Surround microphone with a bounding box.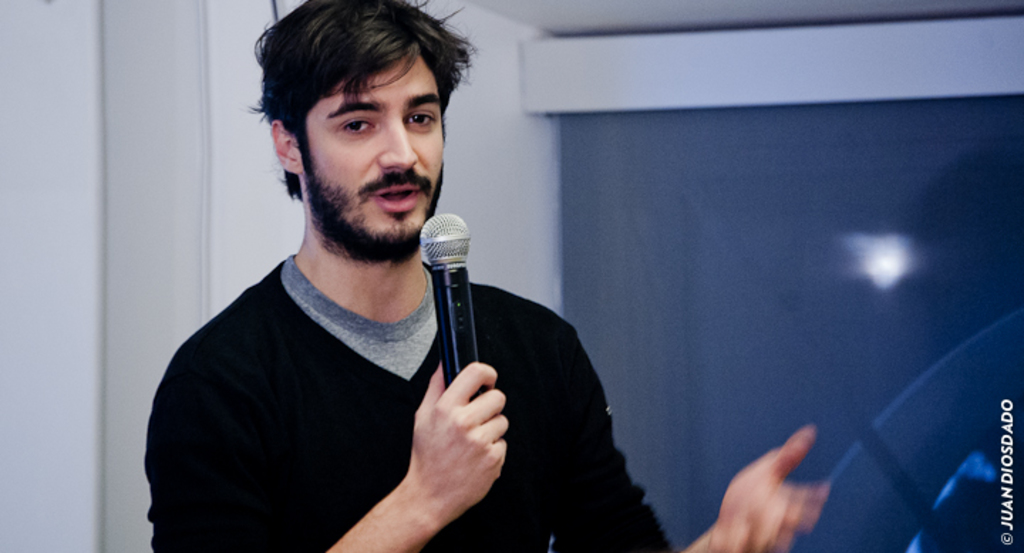
crop(412, 206, 486, 398).
